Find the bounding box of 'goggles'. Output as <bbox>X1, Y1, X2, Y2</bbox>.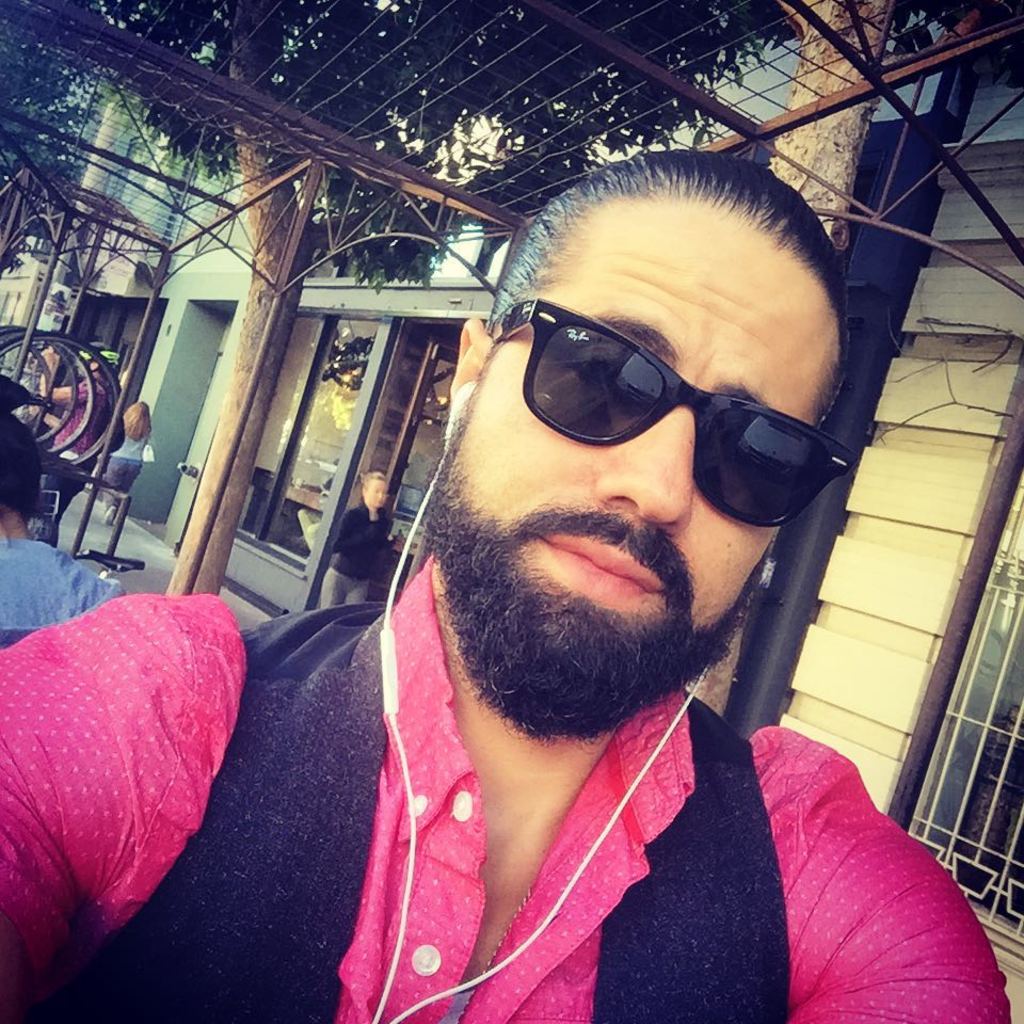
<bbox>491, 288, 861, 525</bbox>.
